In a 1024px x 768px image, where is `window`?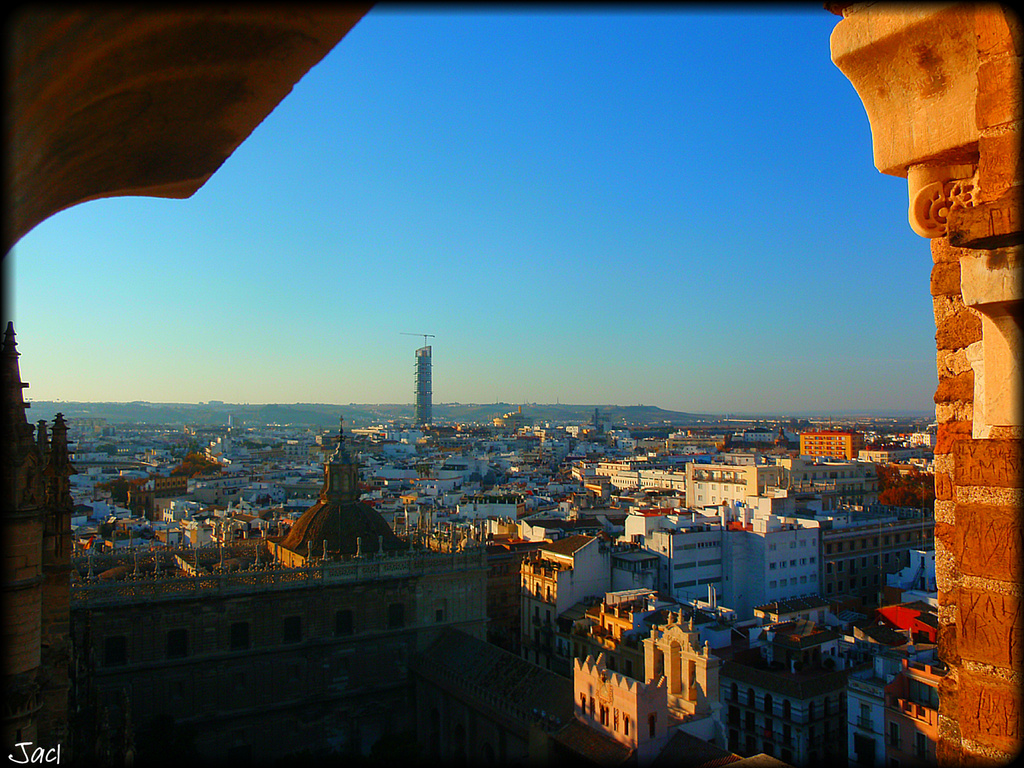
(x1=436, y1=606, x2=451, y2=625).
